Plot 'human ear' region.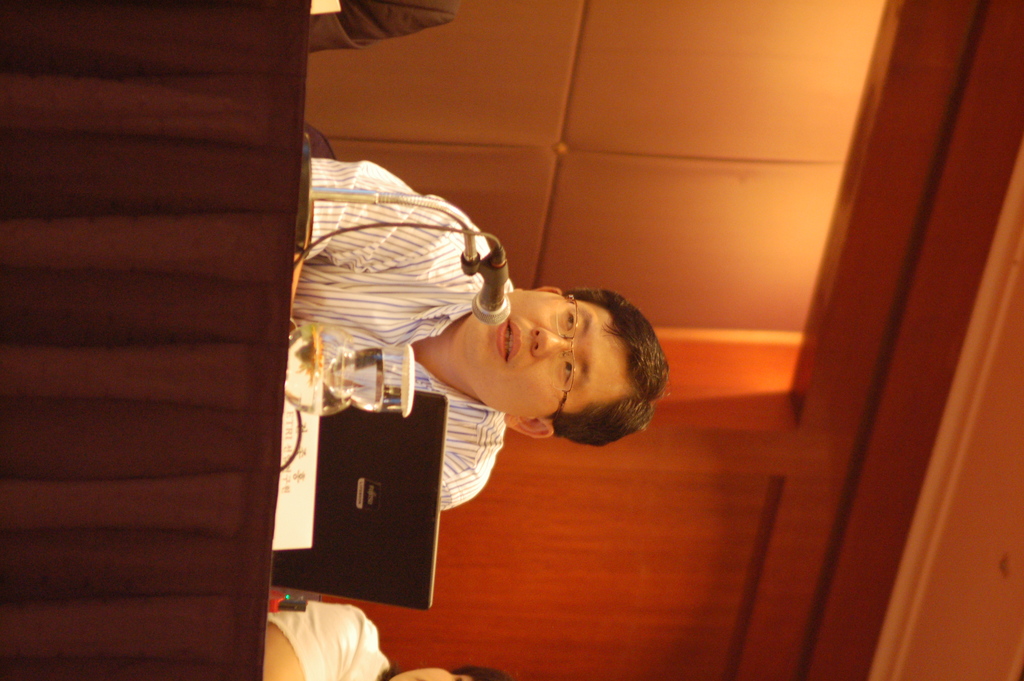
Plotted at BBox(519, 285, 563, 297).
